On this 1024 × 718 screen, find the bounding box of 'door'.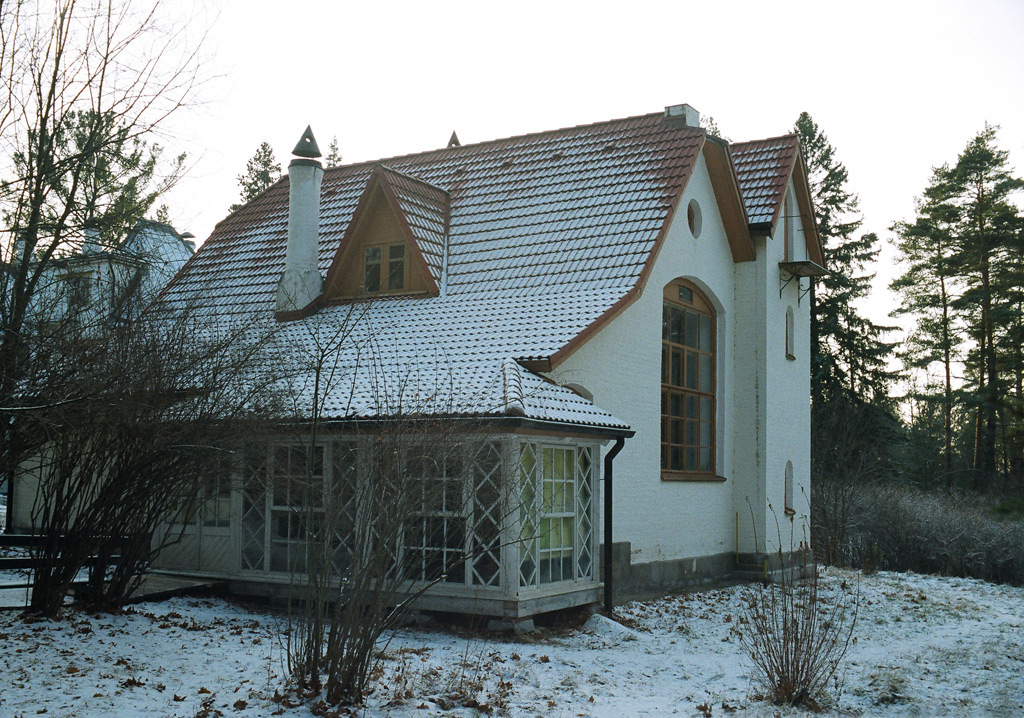
Bounding box: crop(199, 454, 231, 570).
